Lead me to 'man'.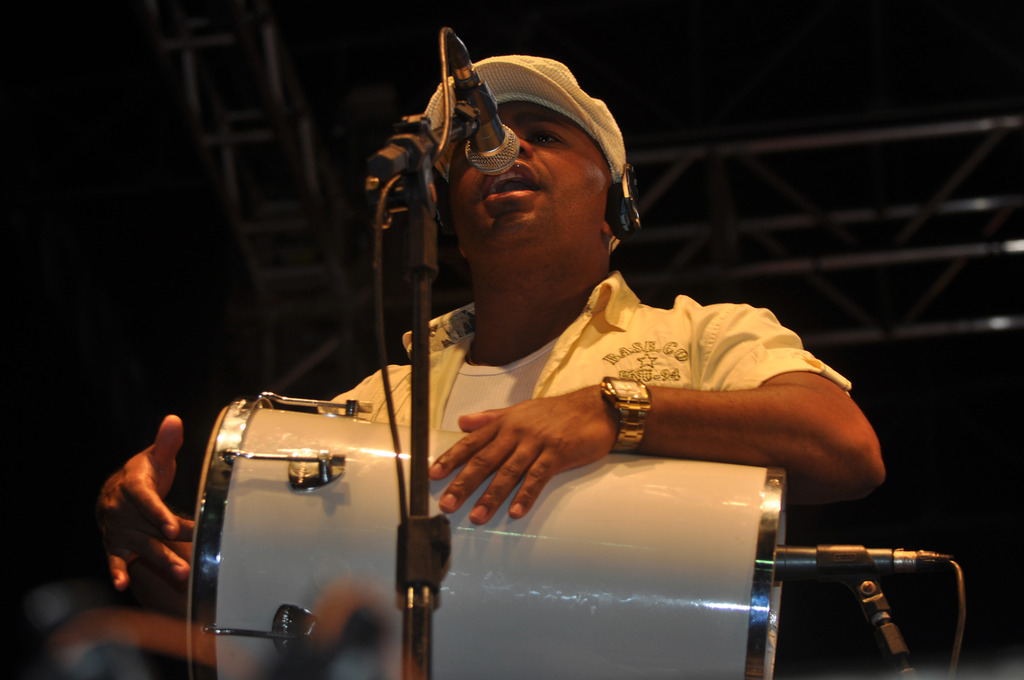
Lead to bbox=[94, 53, 881, 679].
